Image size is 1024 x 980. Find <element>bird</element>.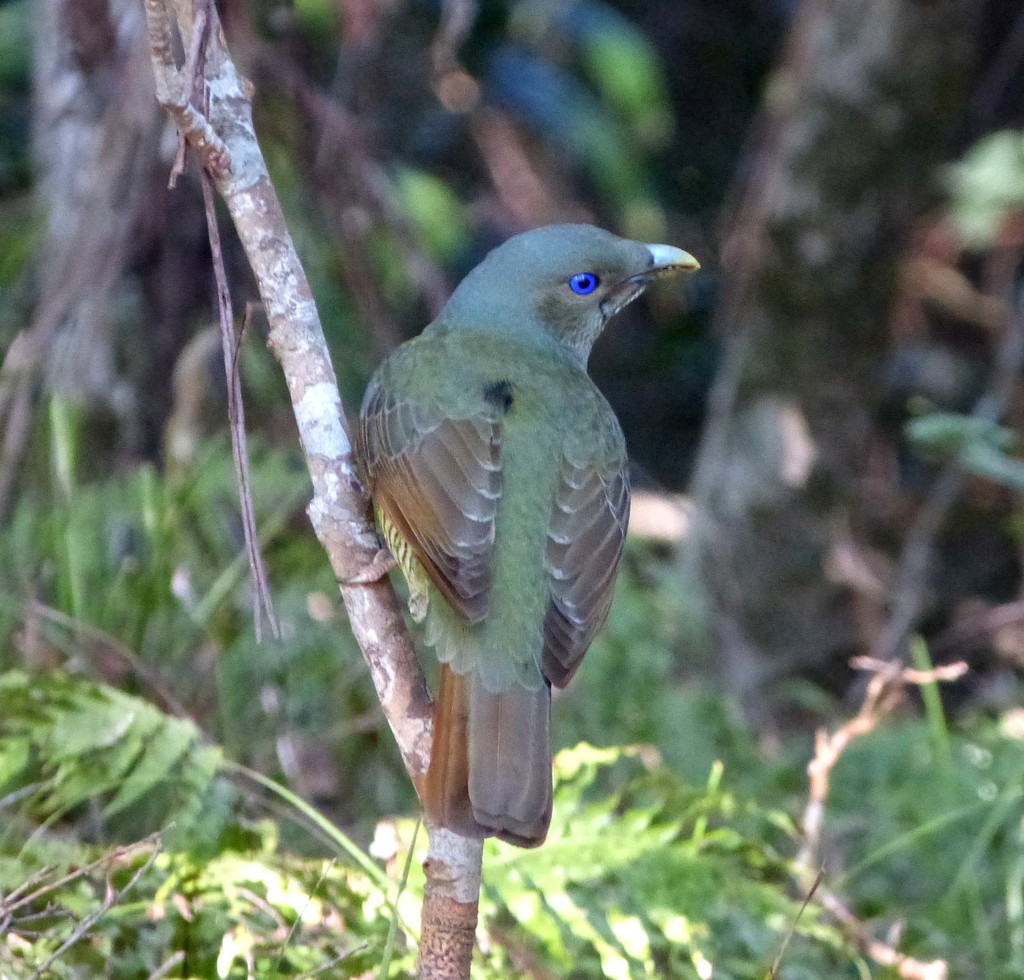
336,220,699,848.
